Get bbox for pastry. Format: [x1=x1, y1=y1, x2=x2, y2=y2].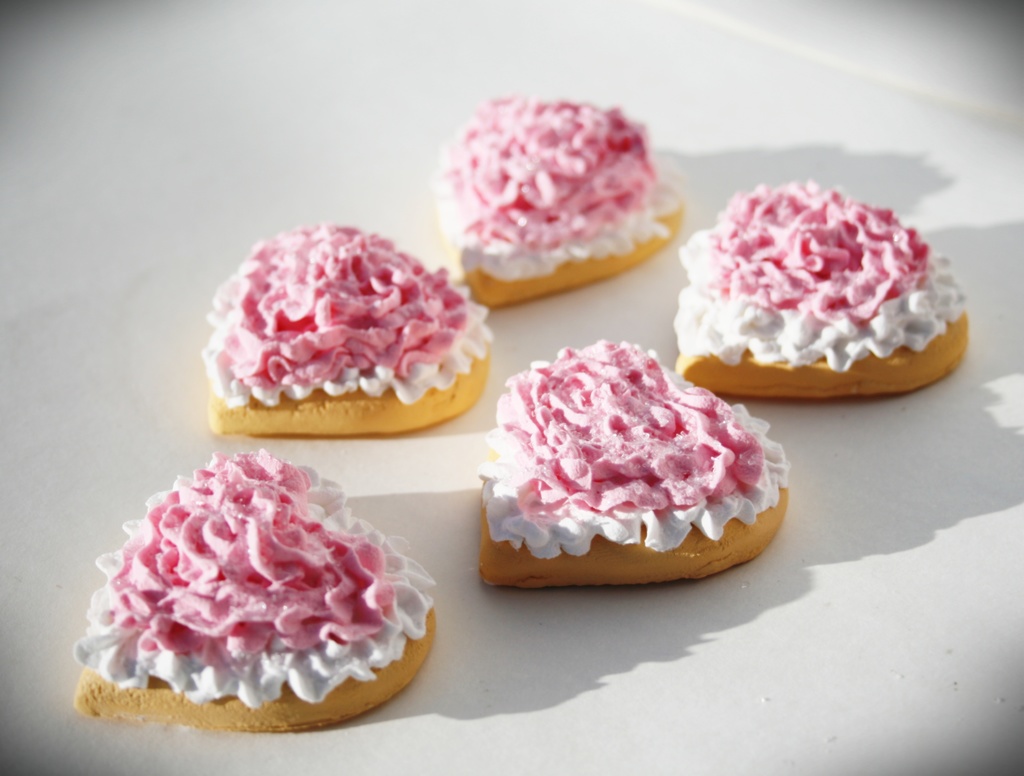
[x1=205, y1=218, x2=488, y2=435].
